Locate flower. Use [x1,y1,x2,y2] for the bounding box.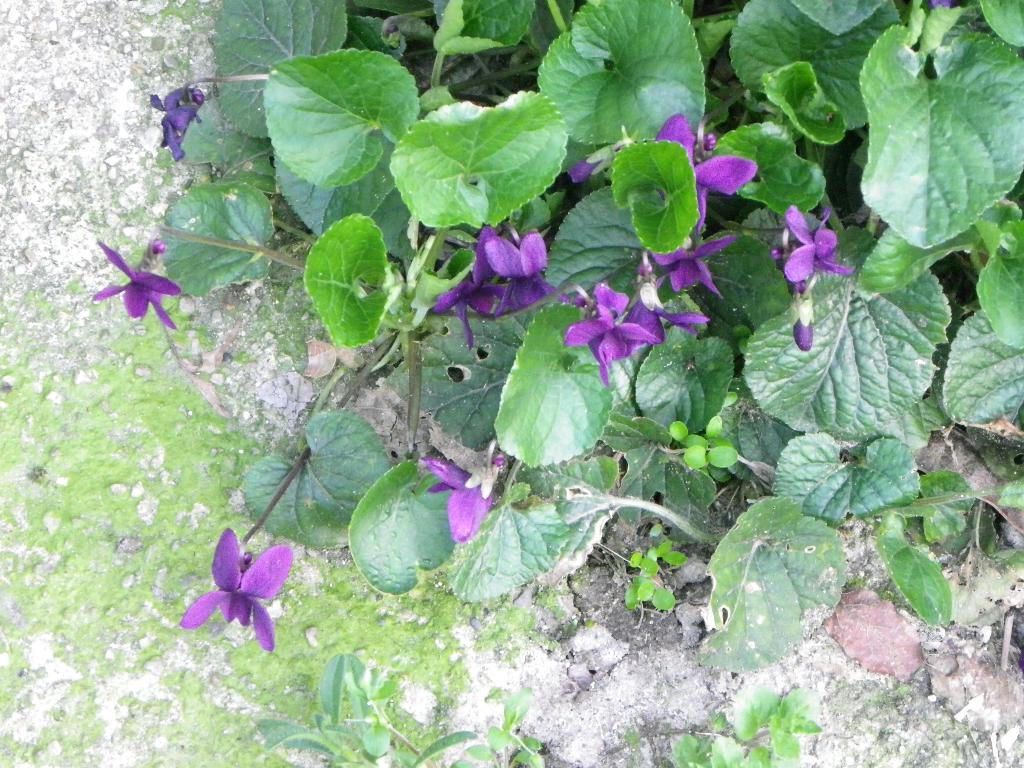
[567,292,660,387].
